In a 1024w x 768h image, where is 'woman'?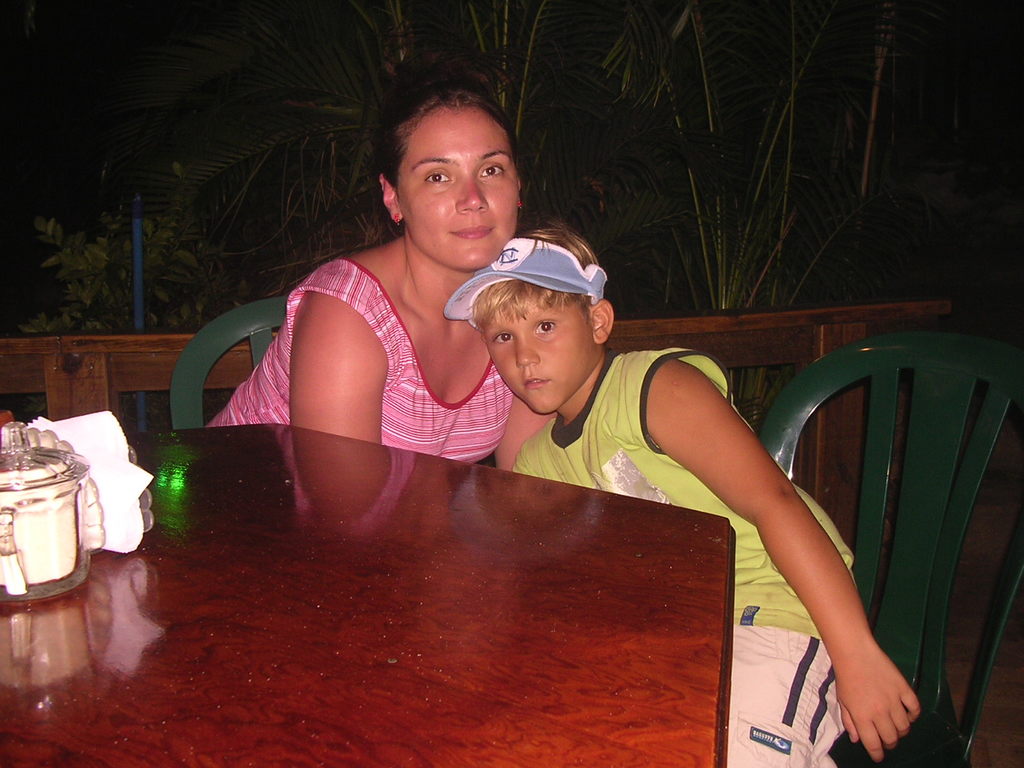
x1=227 y1=63 x2=517 y2=492.
